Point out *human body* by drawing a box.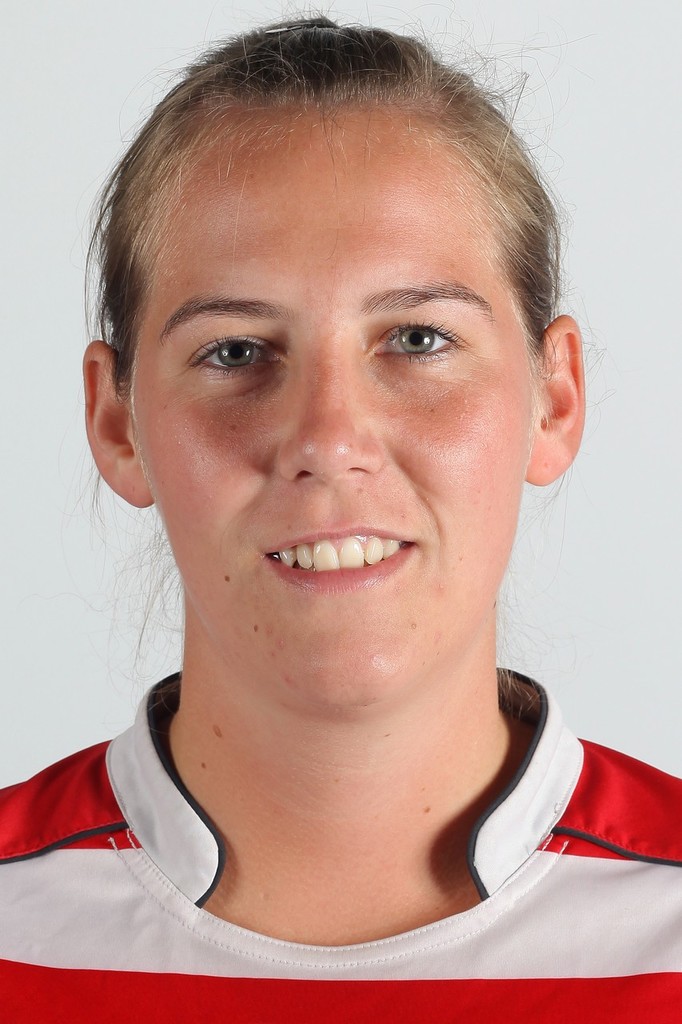
12, 129, 651, 962.
